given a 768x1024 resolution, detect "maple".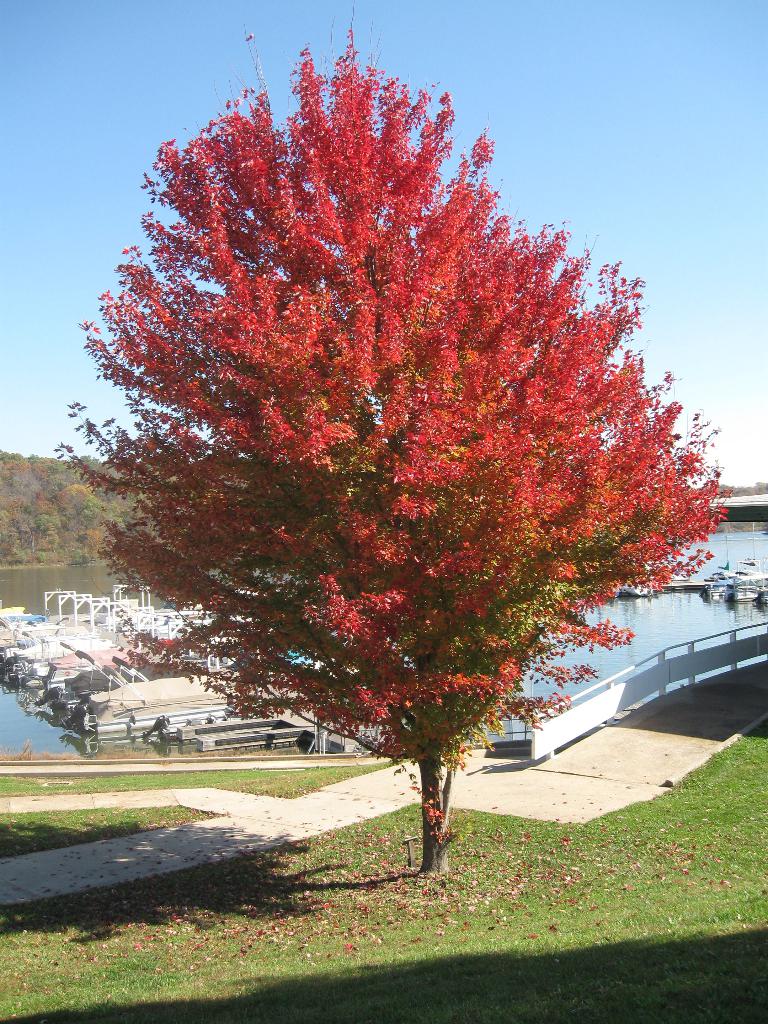
box=[49, 0, 730, 869].
